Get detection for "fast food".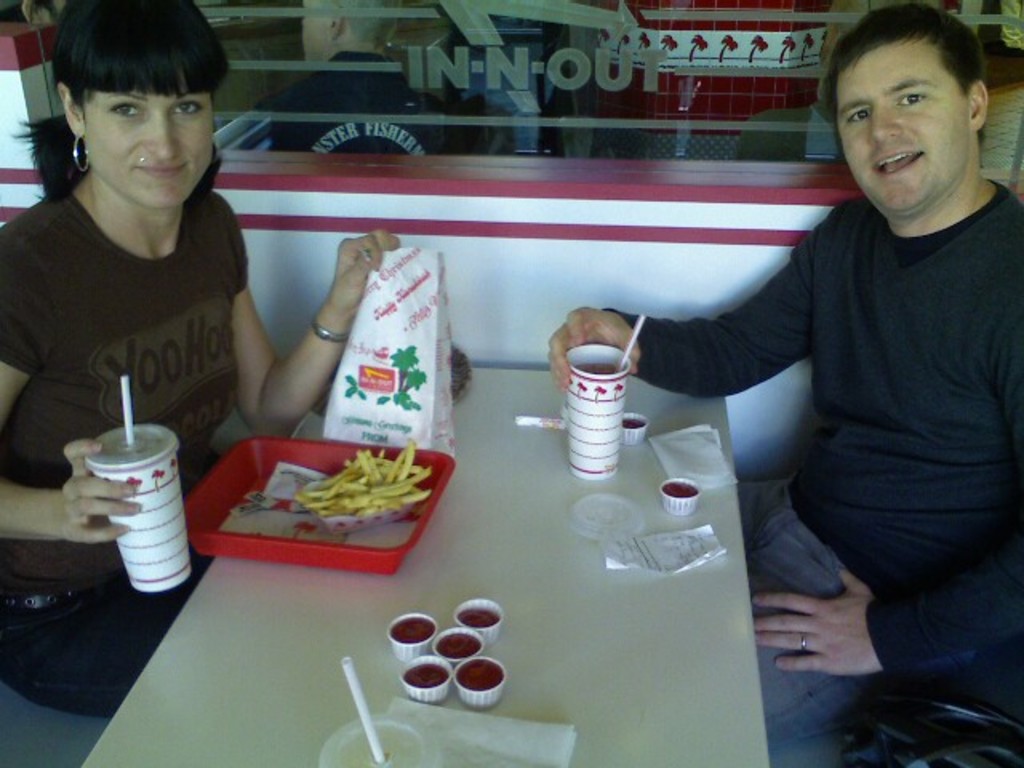
Detection: rect(459, 608, 502, 627).
